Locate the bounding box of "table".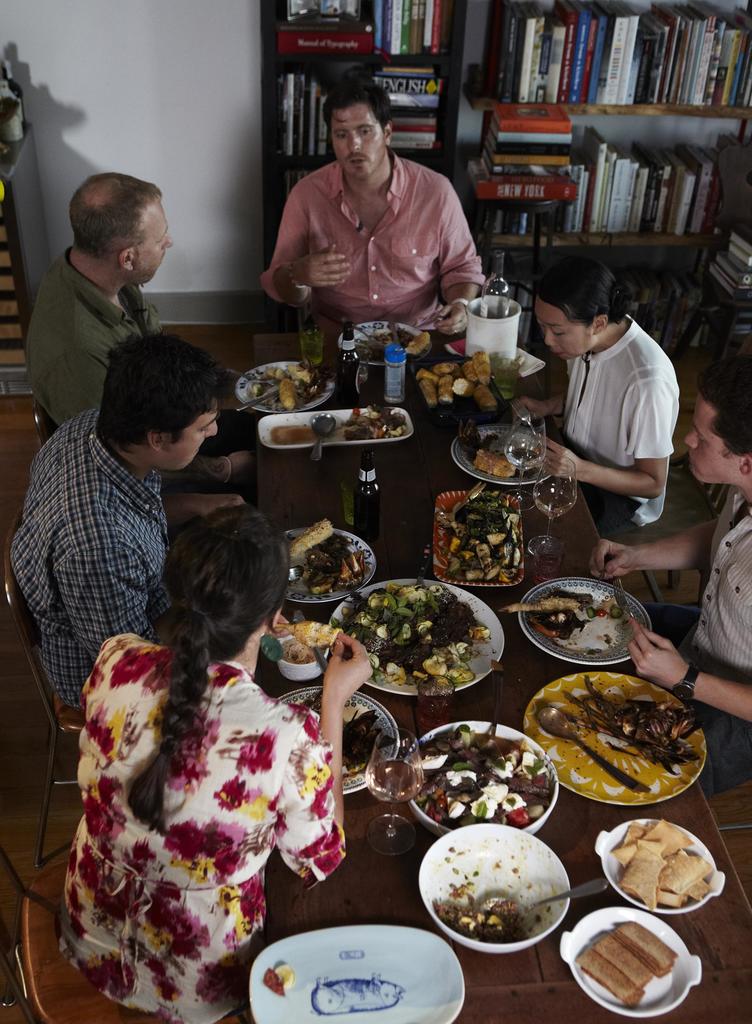
Bounding box: 47,320,691,1023.
